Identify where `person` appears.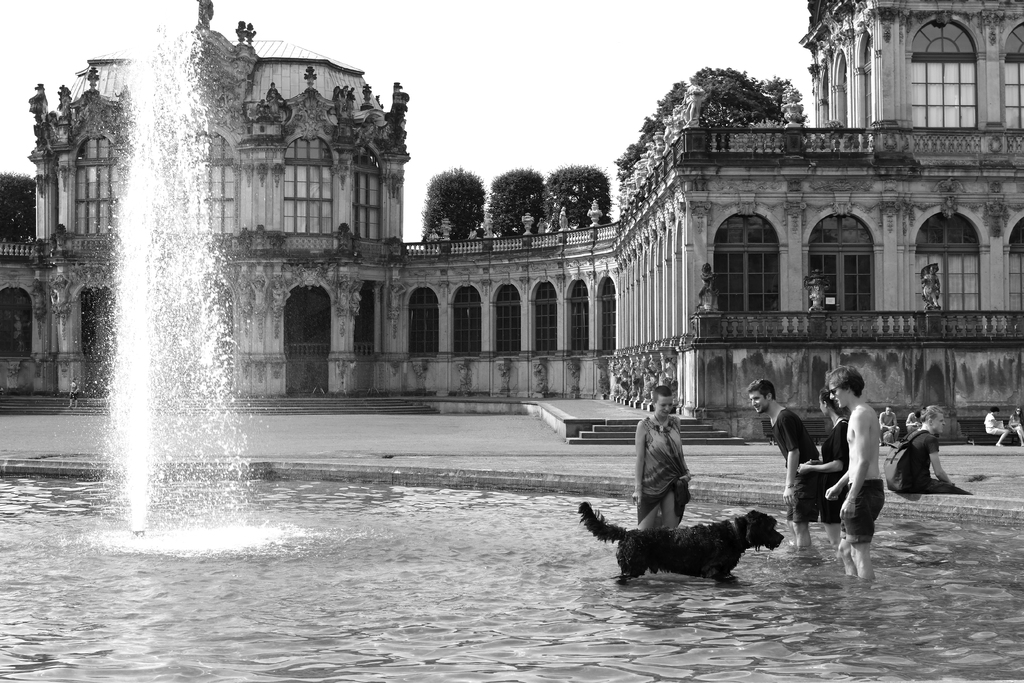
Appears at {"x1": 264, "y1": 81, "x2": 284, "y2": 115}.
